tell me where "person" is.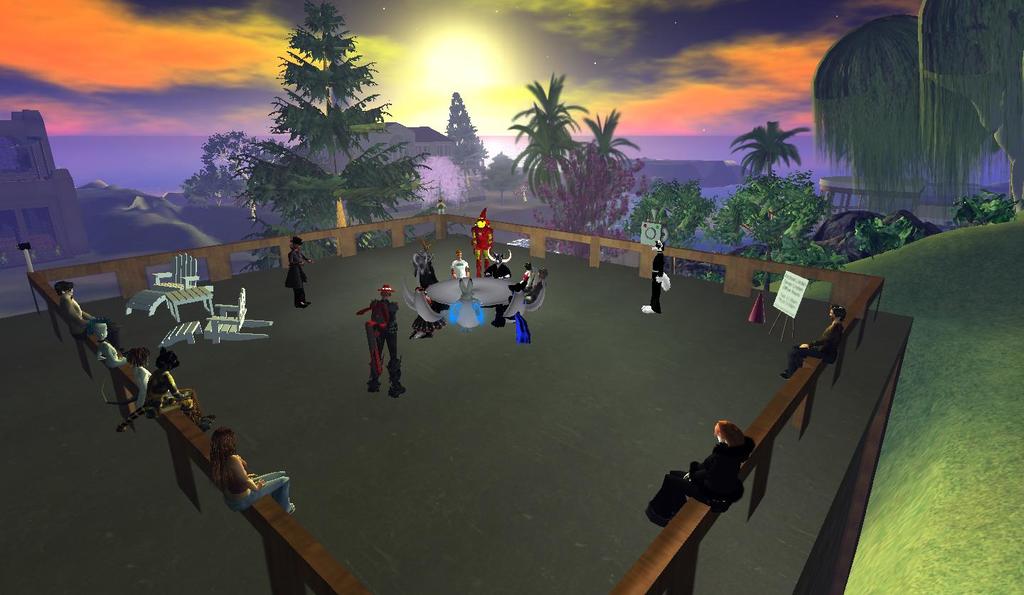
"person" is at <bbox>54, 278, 122, 349</bbox>.
